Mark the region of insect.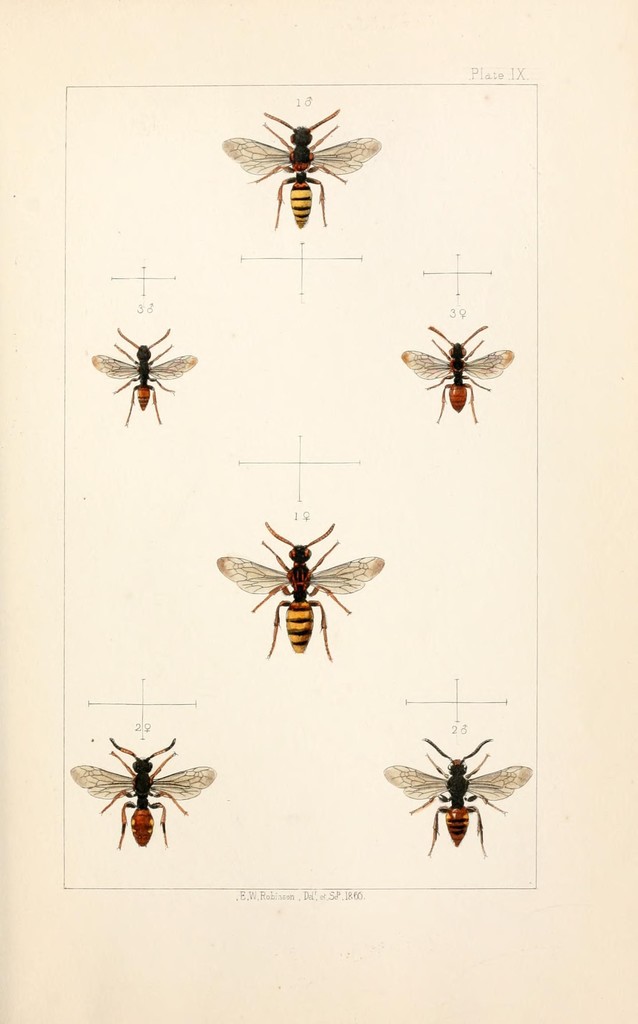
Region: pyautogui.locateOnScreen(403, 328, 512, 422).
